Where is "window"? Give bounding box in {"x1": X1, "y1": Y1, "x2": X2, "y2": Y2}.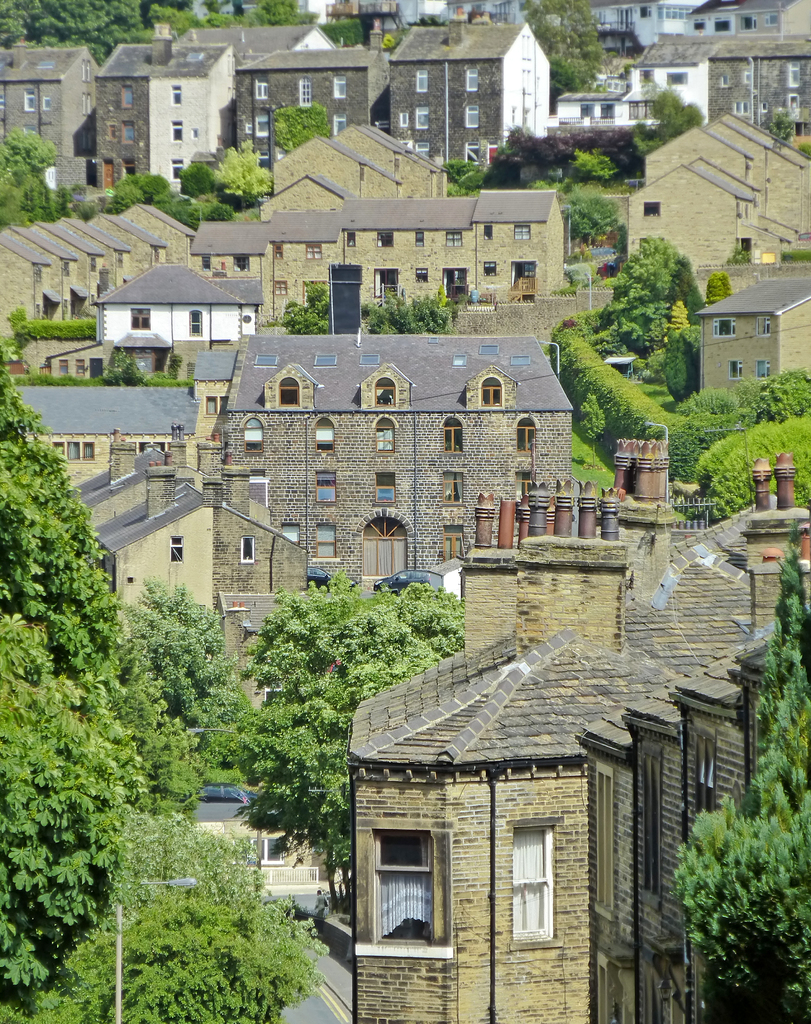
{"x1": 44, "y1": 95, "x2": 52, "y2": 108}.
